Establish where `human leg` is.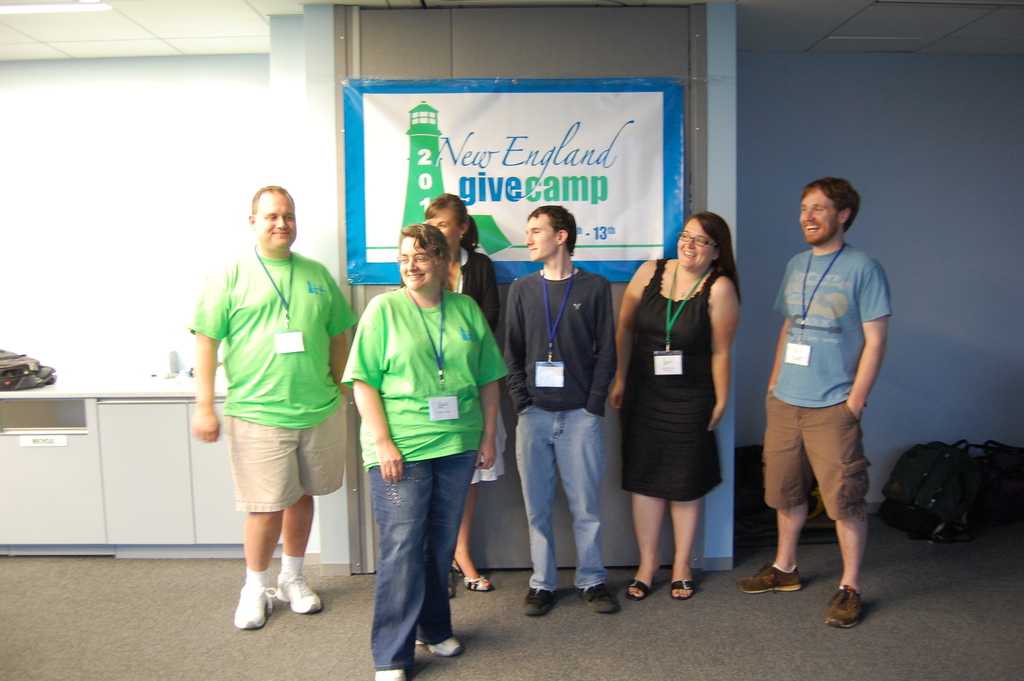
Established at x1=515, y1=401, x2=554, y2=618.
